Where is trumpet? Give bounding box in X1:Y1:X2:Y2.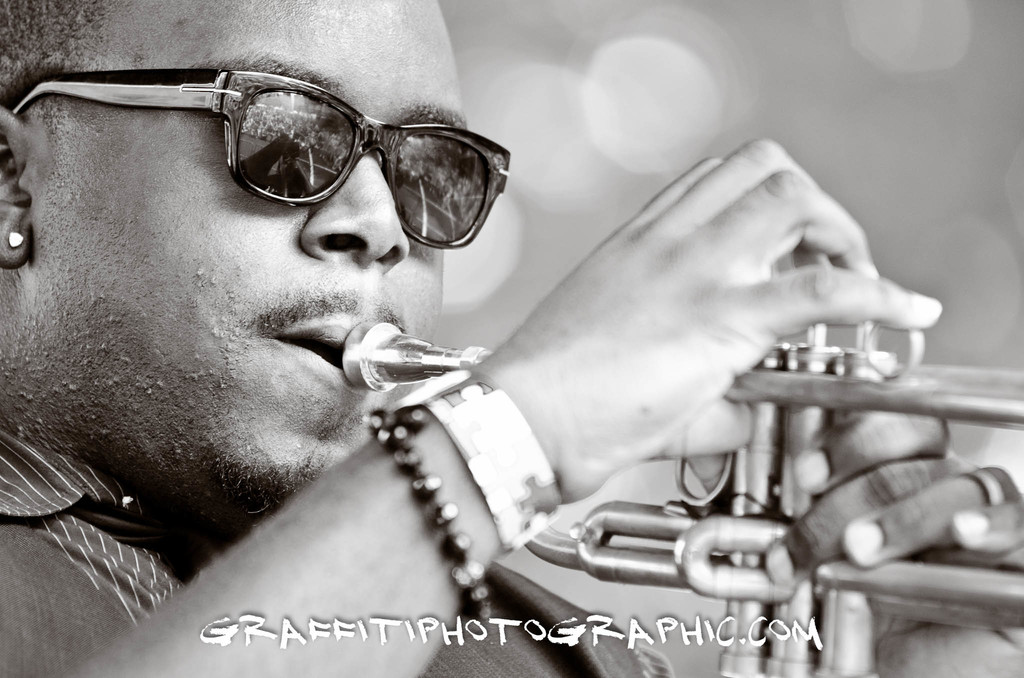
337:319:1023:677.
